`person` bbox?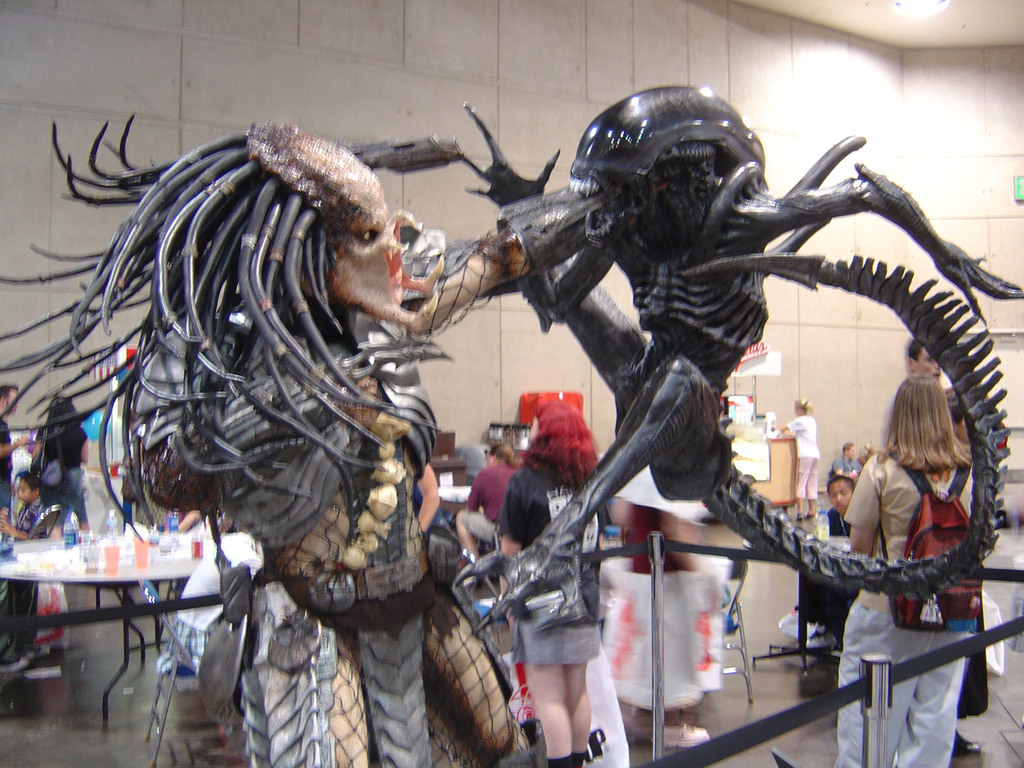
select_region(904, 336, 950, 382)
